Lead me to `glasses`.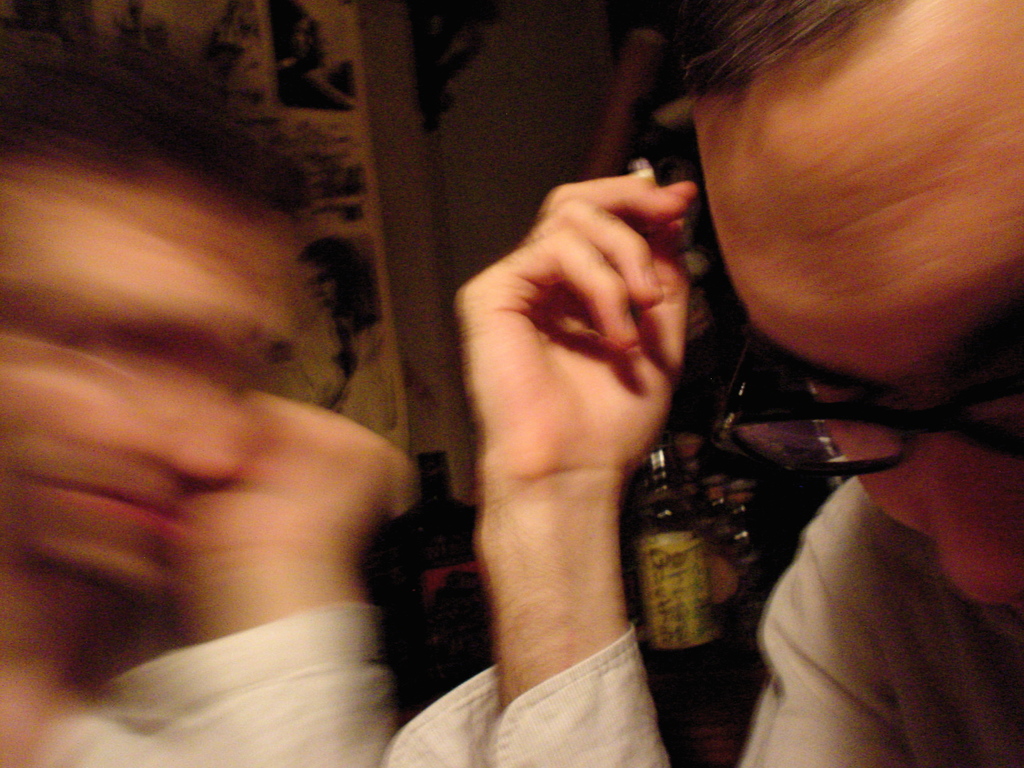
Lead to (x1=711, y1=326, x2=1023, y2=477).
